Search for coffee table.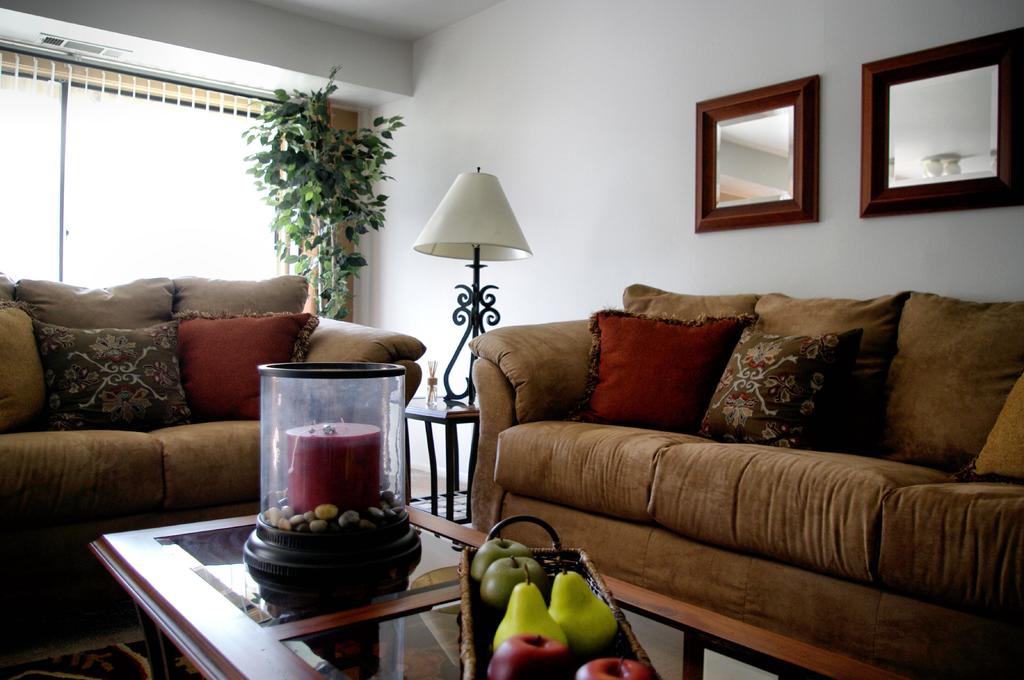
Found at select_region(401, 392, 485, 528).
